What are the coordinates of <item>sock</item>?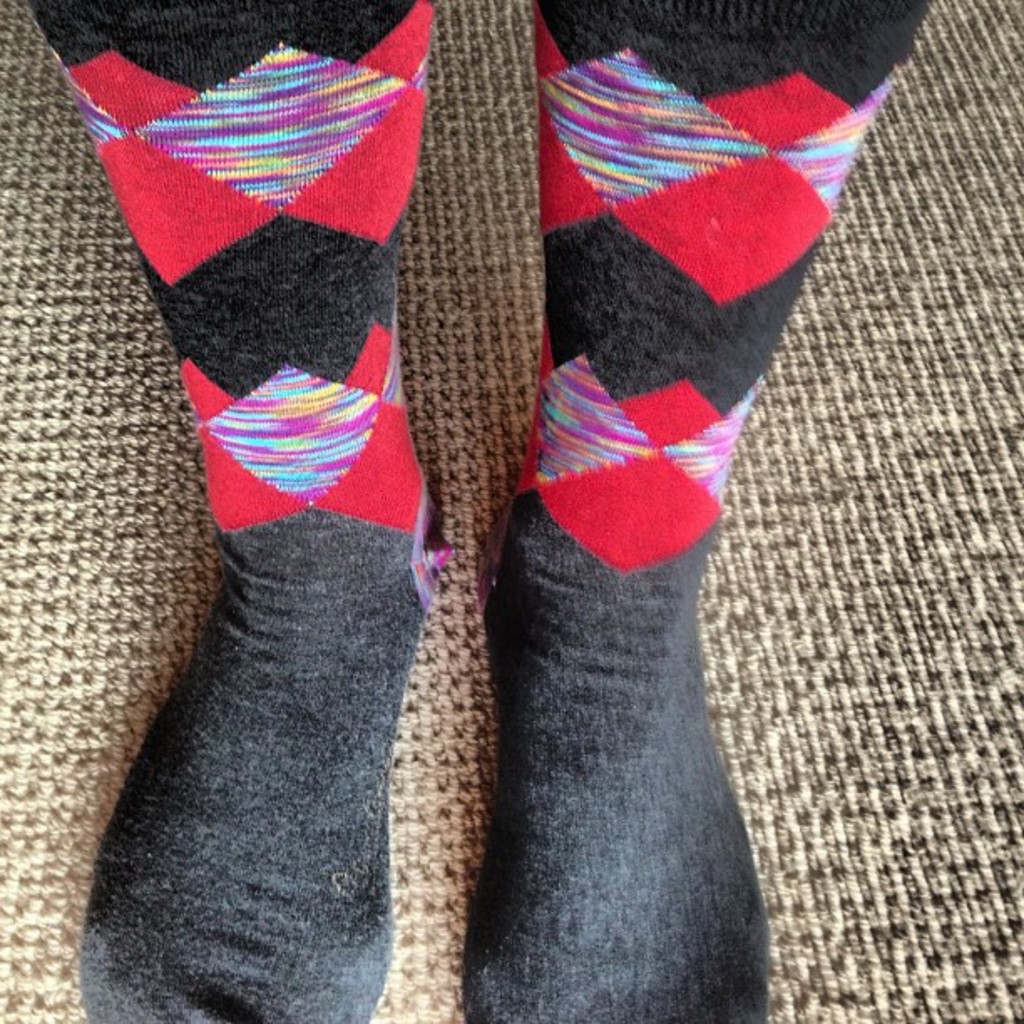
452/0/932/1022.
